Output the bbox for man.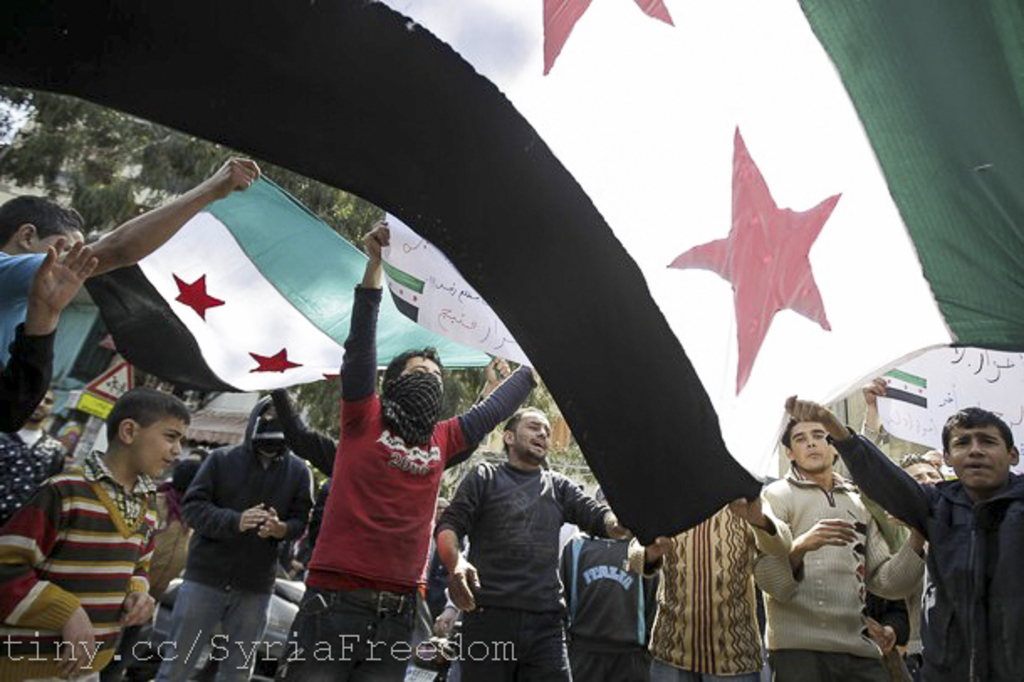
rect(0, 386, 69, 519).
